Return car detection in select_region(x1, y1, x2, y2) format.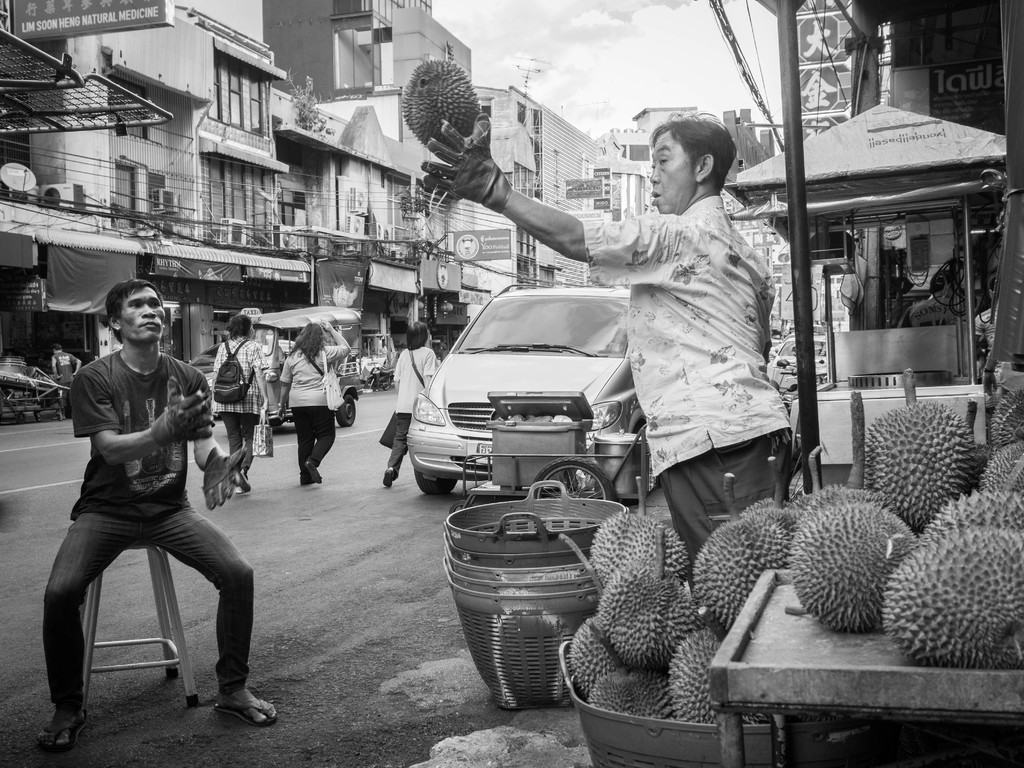
select_region(396, 278, 650, 493).
